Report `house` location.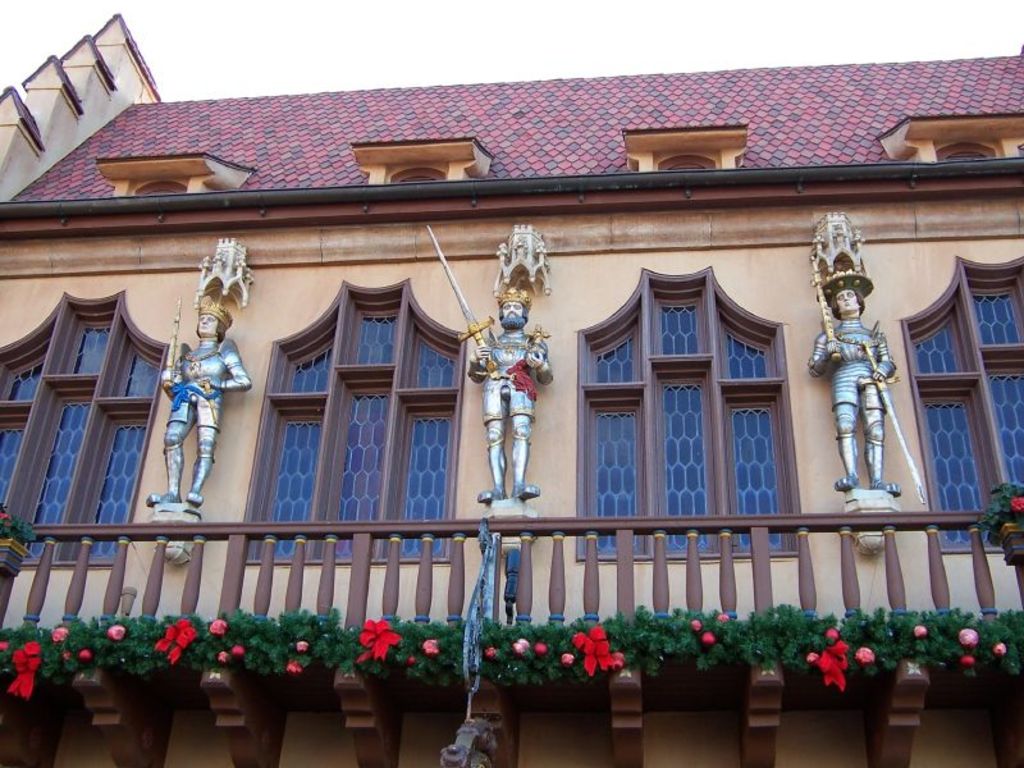
Report: detection(0, 13, 1023, 767).
